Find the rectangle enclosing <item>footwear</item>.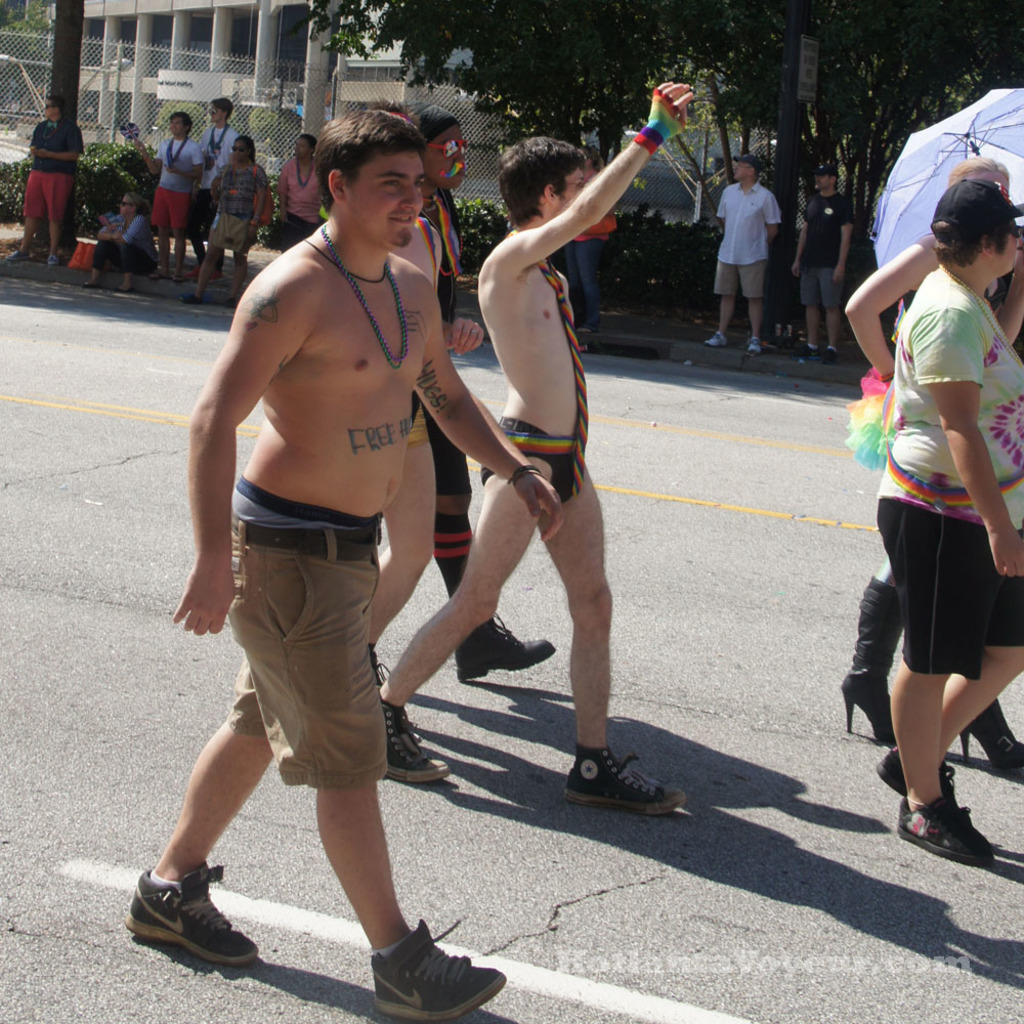
{"x1": 382, "y1": 699, "x2": 451, "y2": 788}.
